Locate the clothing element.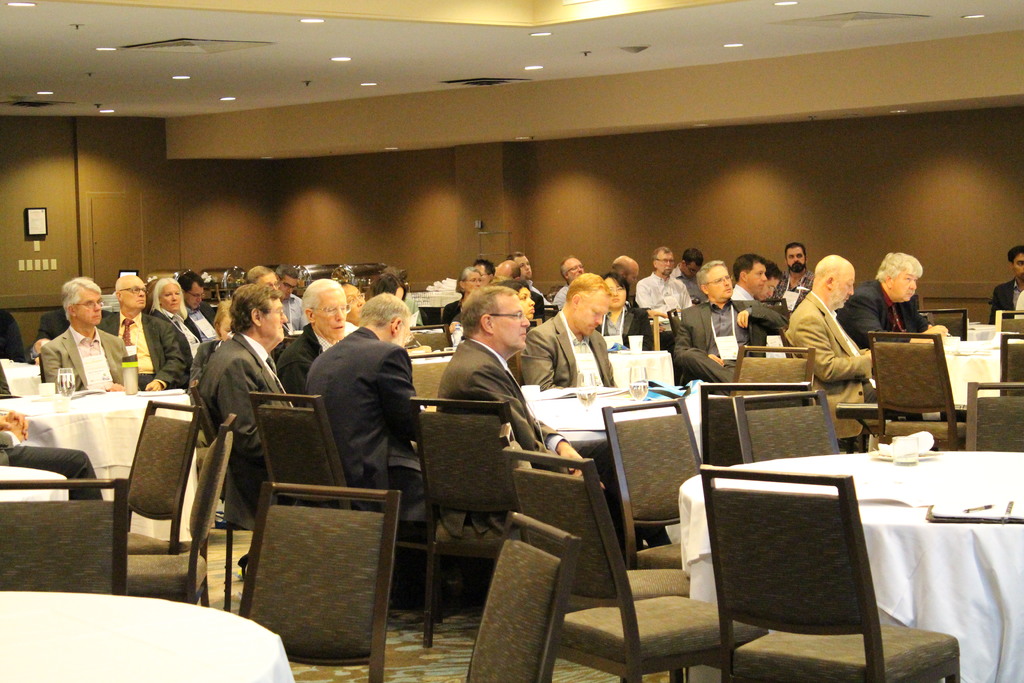
Element bbox: BBox(731, 284, 761, 307).
